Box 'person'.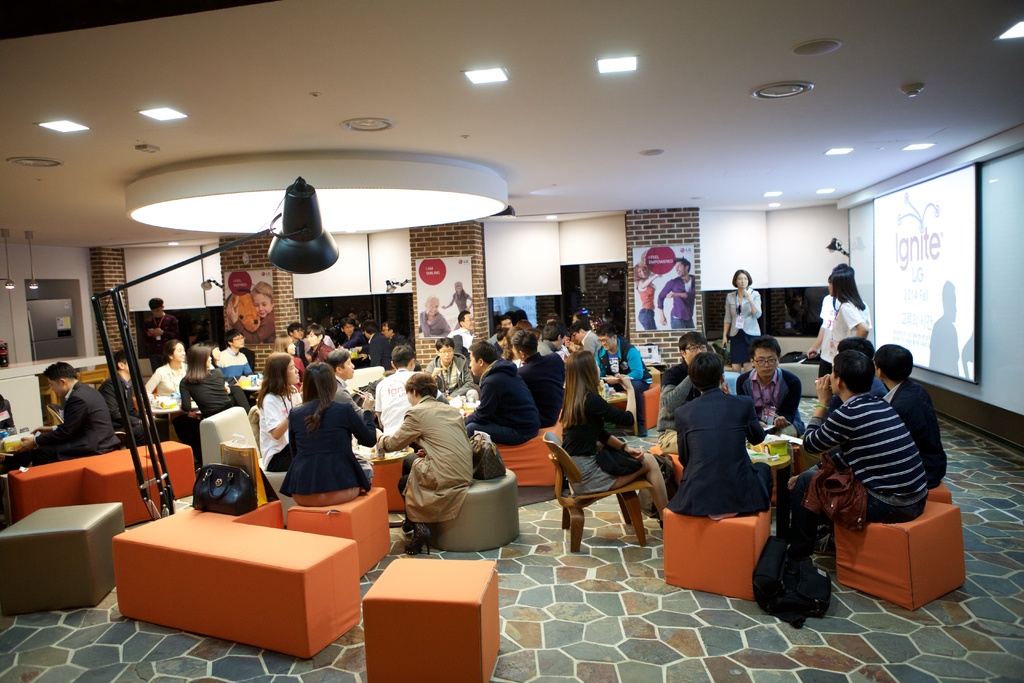
(266, 359, 364, 538).
